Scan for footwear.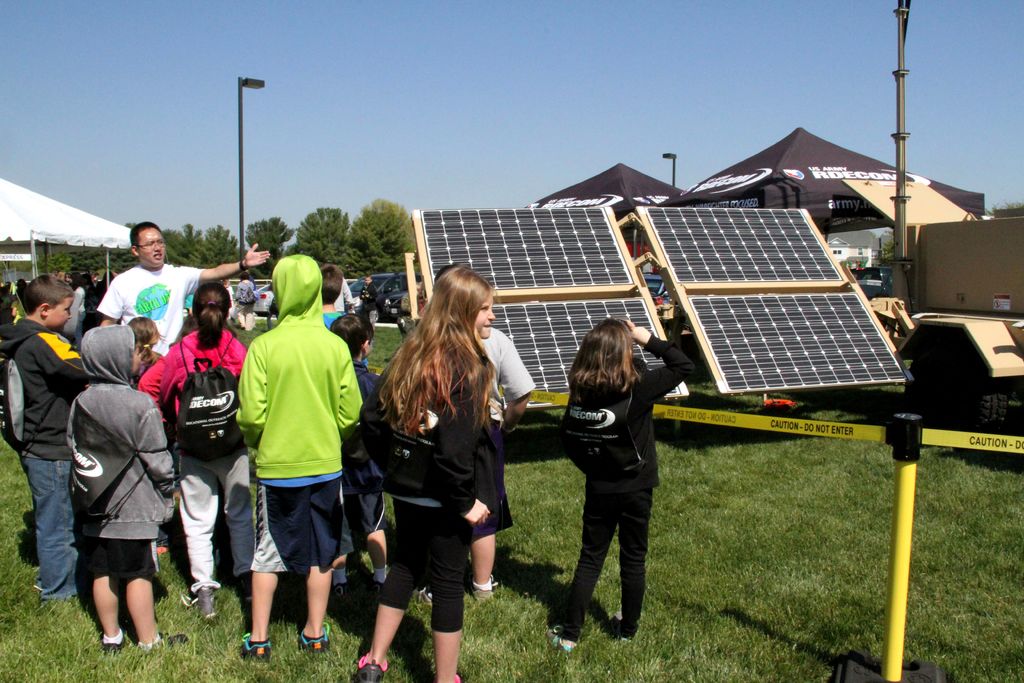
Scan result: 354, 652, 390, 682.
